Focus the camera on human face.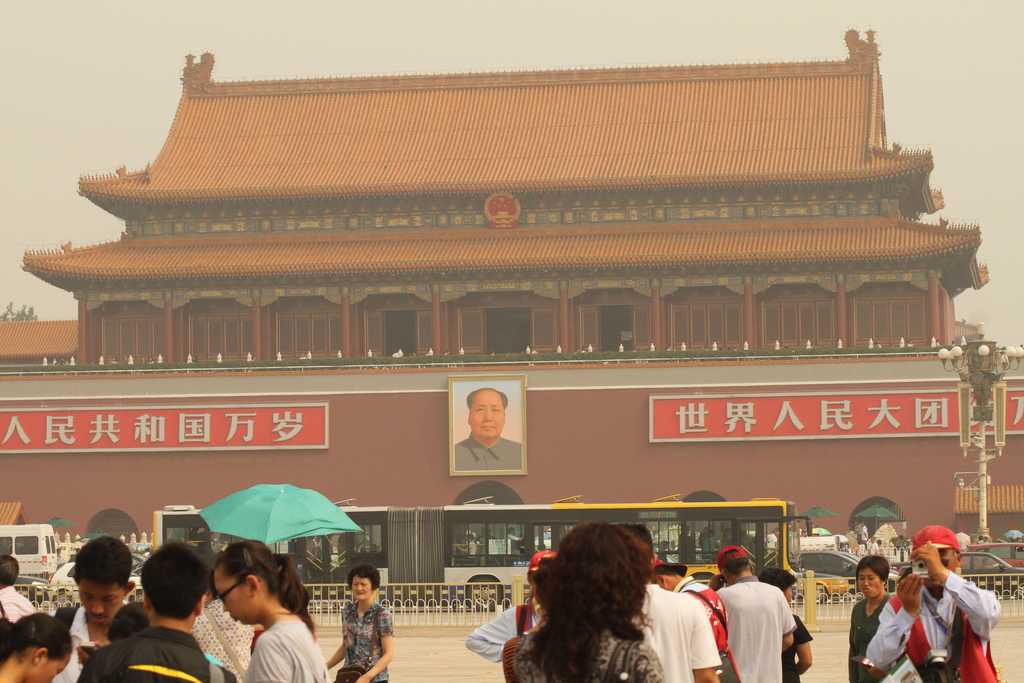
Focus region: 858:568:882:597.
